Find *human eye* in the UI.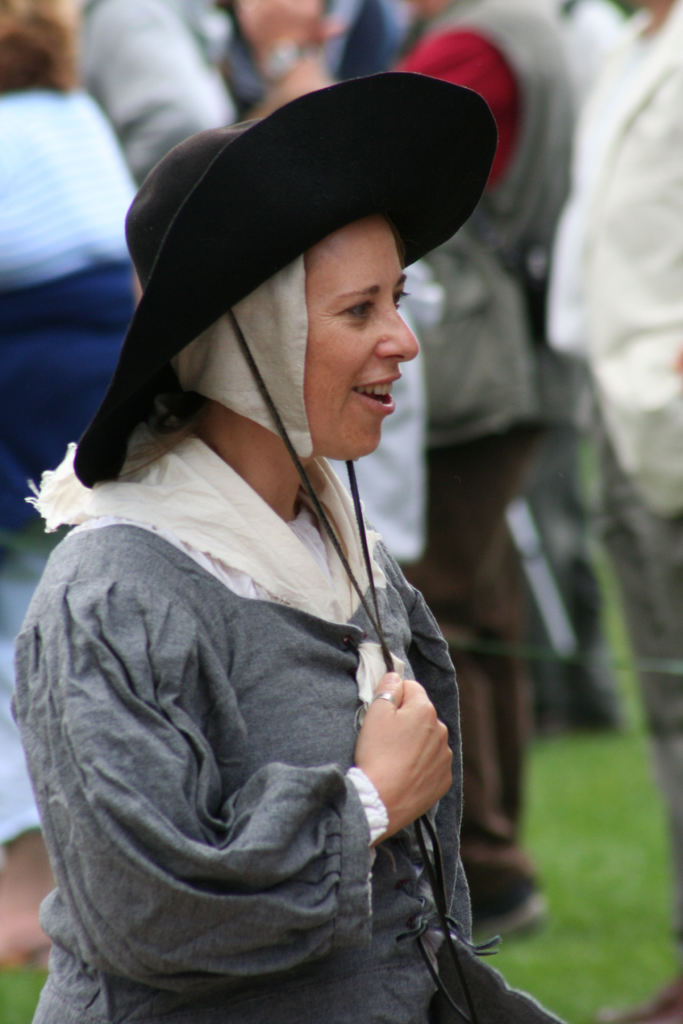
UI element at <region>341, 294, 379, 321</region>.
